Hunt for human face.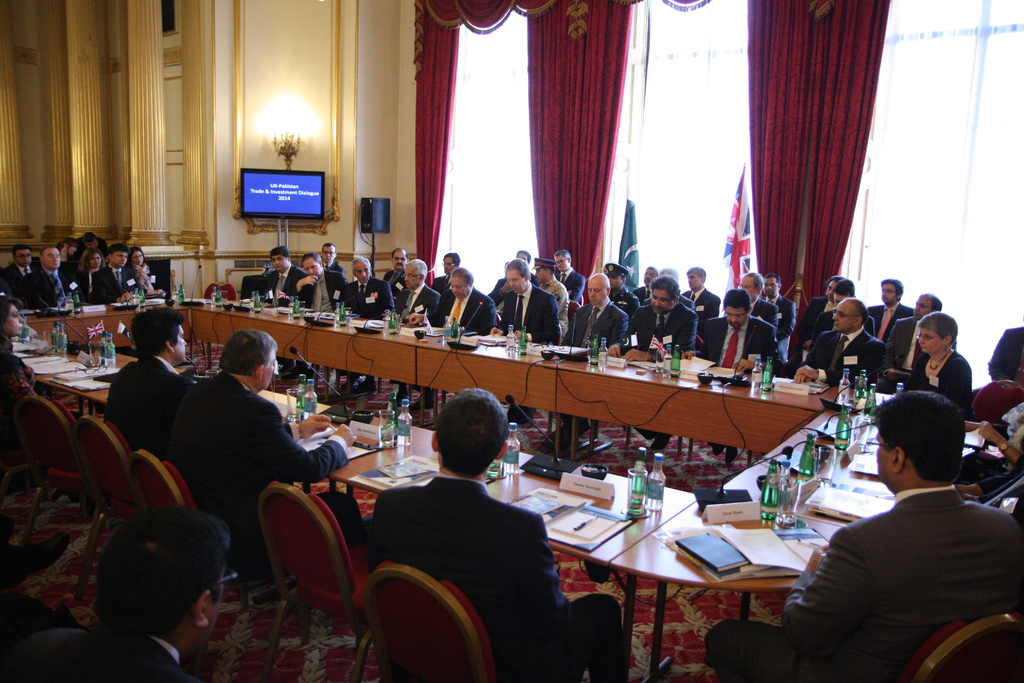
Hunted down at BBox(15, 249, 31, 267).
